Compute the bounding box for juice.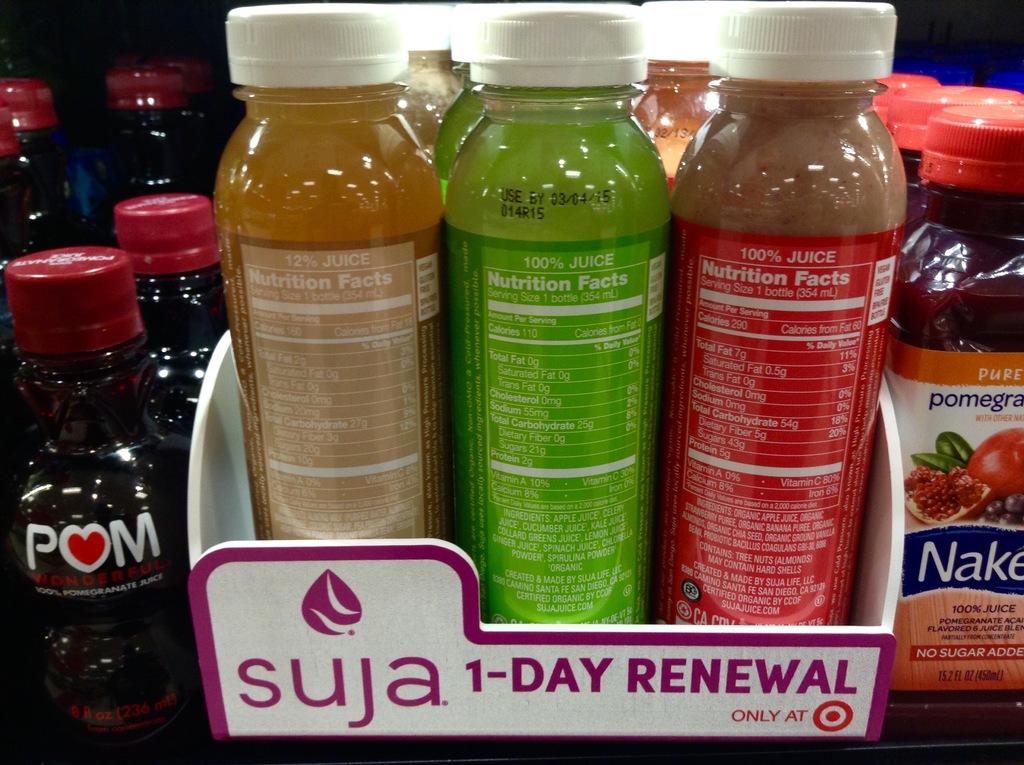
[442, 104, 673, 630].
